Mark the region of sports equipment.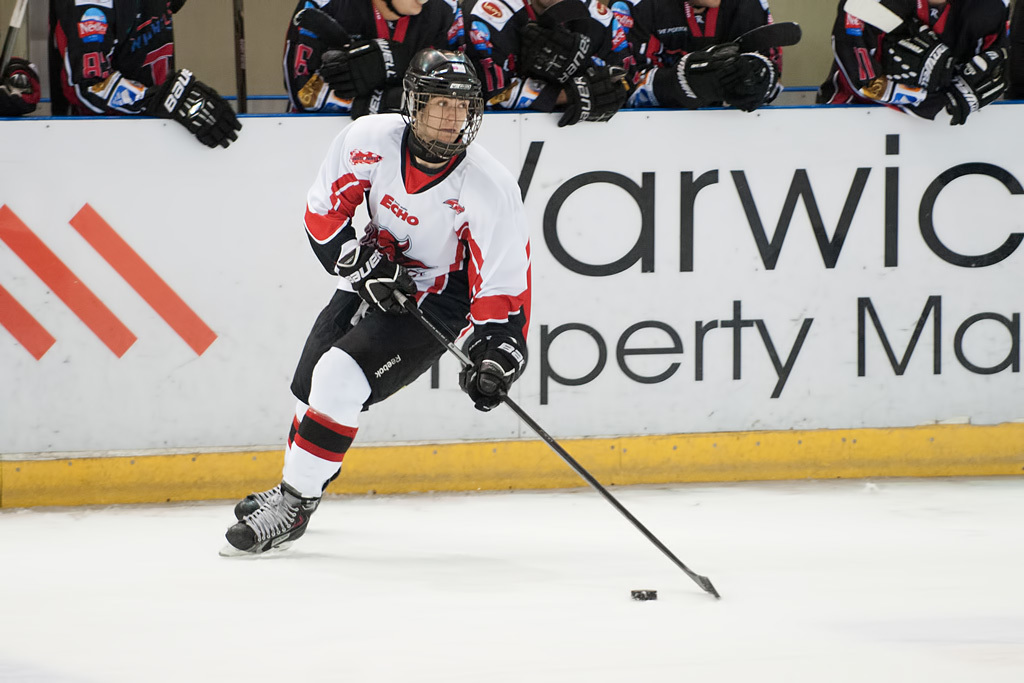
Region: <bbox>313, 32, 414, 93</bbox>.
